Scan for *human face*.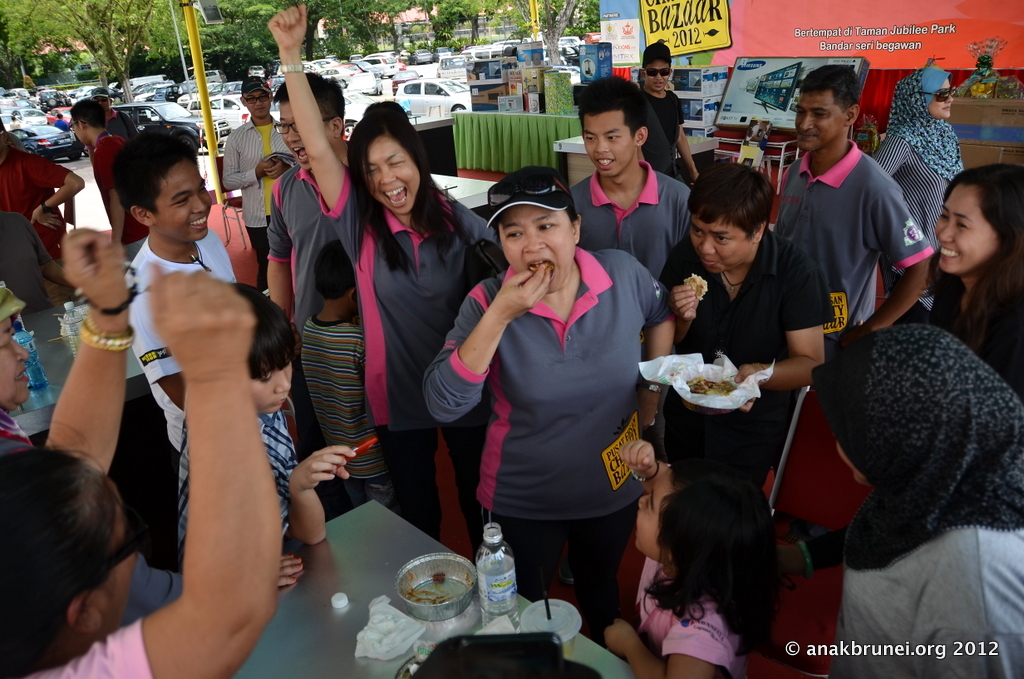
Scan result: 586, 112, 631, 178.
